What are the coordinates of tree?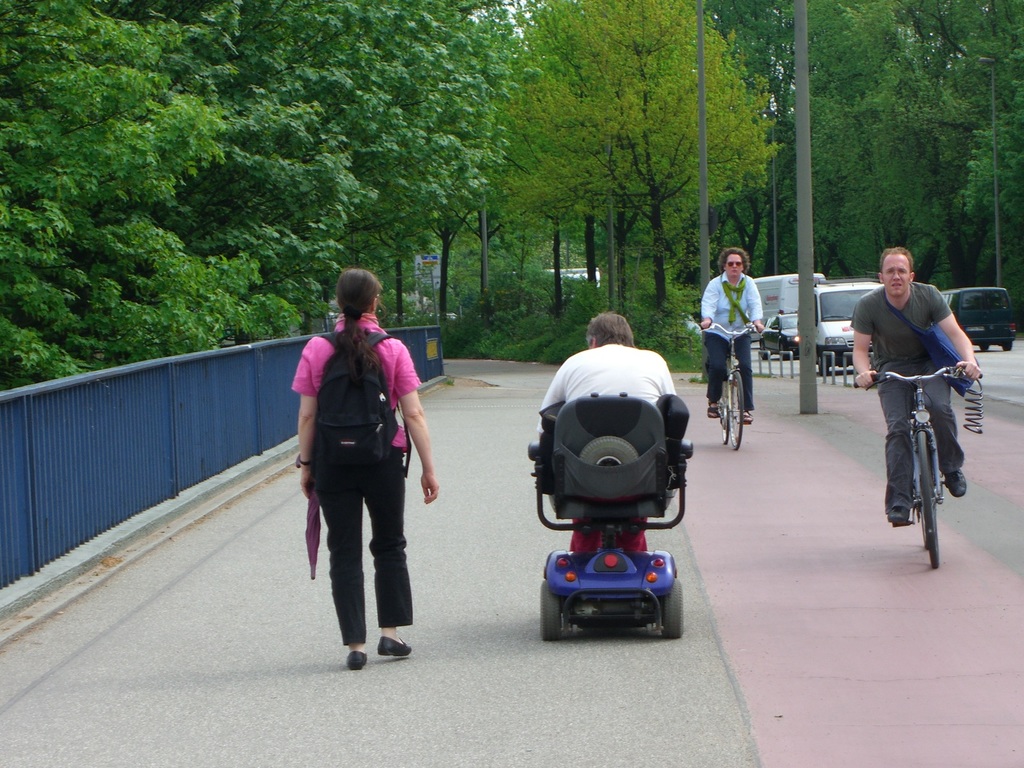
l=504, t=1, r=781, b=308.
